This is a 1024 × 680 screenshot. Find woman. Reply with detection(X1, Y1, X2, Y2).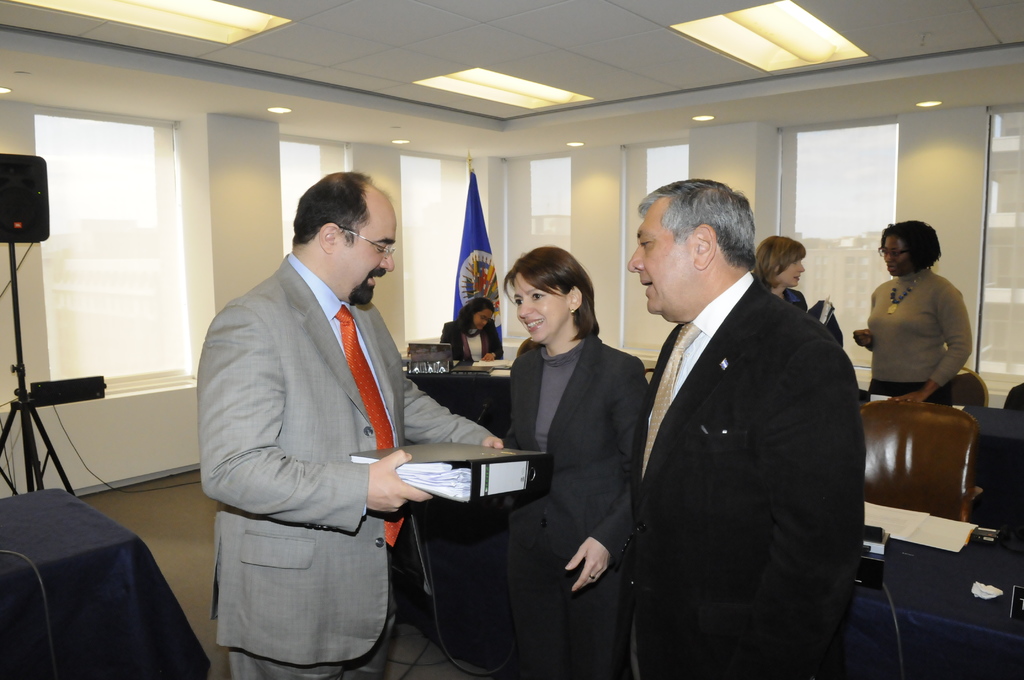
detection(439, 295, 504, 360).
